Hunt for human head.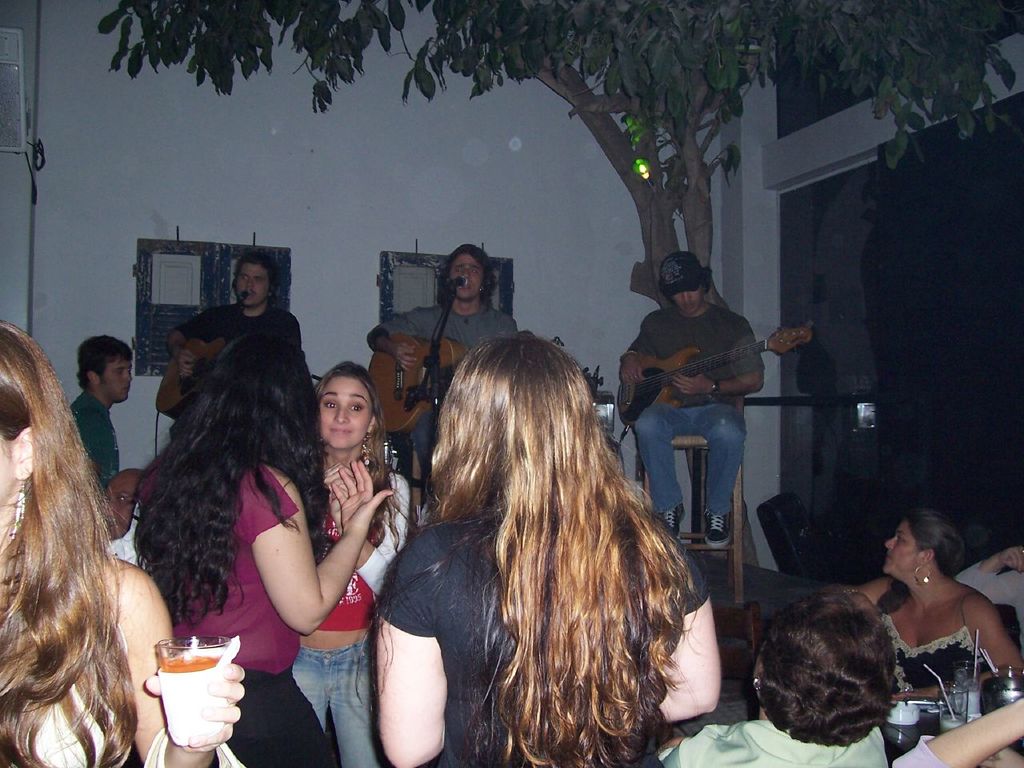
Hunted down at <box>429,332,607,518</box>.
